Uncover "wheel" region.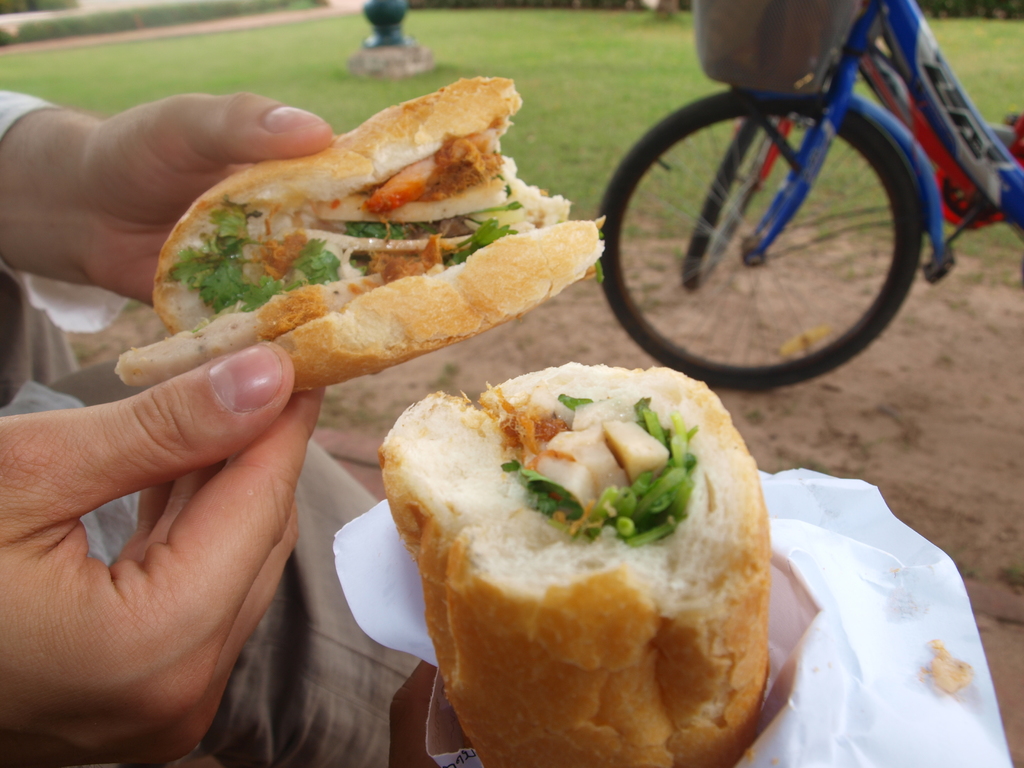
Uncovered: [x1=682, y1=114, x2=795, y2=289].
